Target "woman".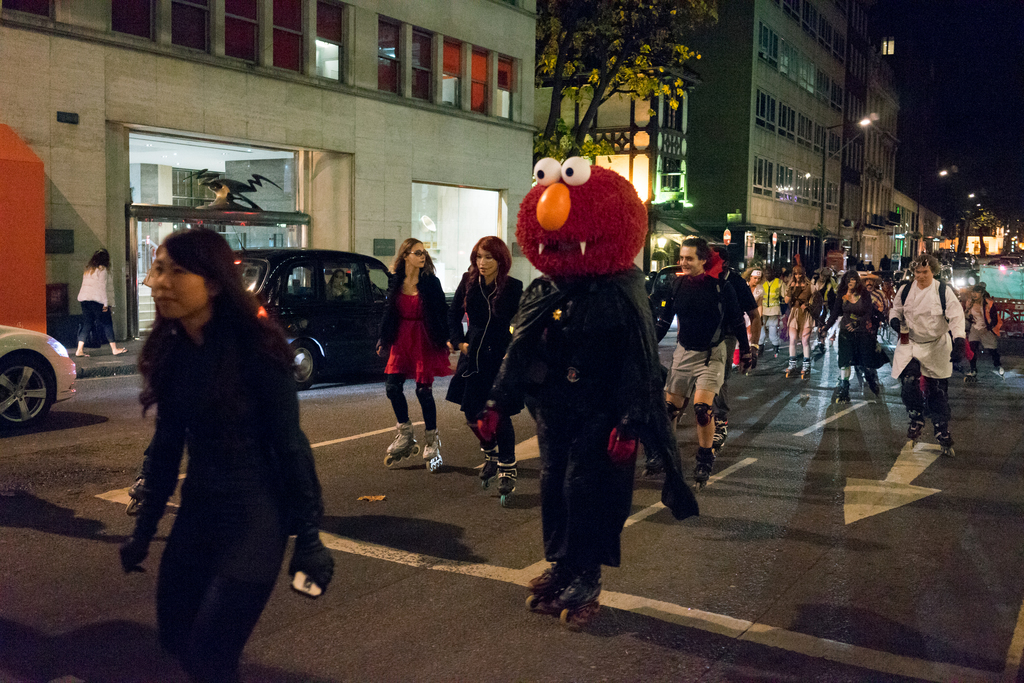
Target region: {"left": 762, "top": 274, "right": 788, "bottom": 357}.
